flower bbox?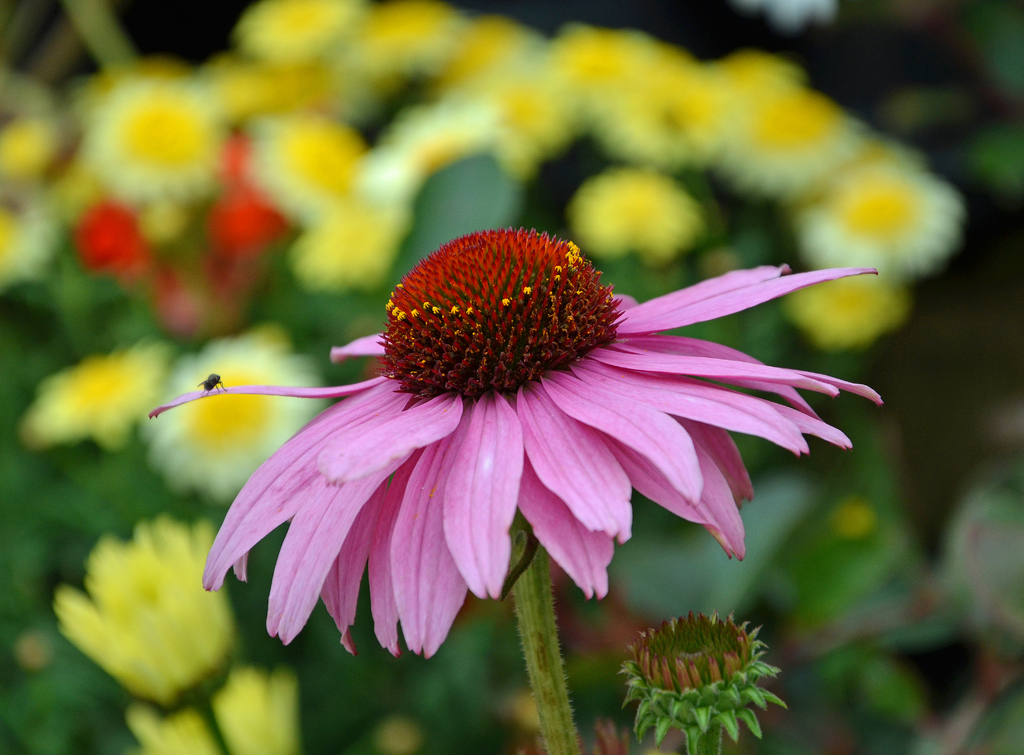
112:205:913:754
